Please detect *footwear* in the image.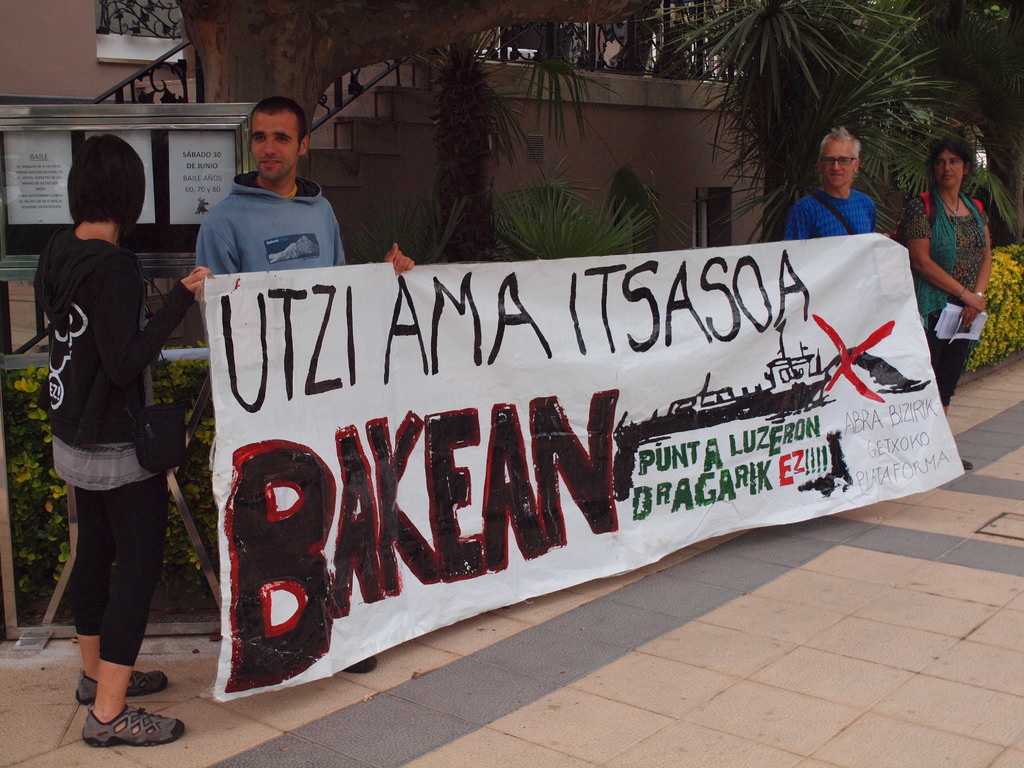
bbox=[956, 456, 973, 470].
